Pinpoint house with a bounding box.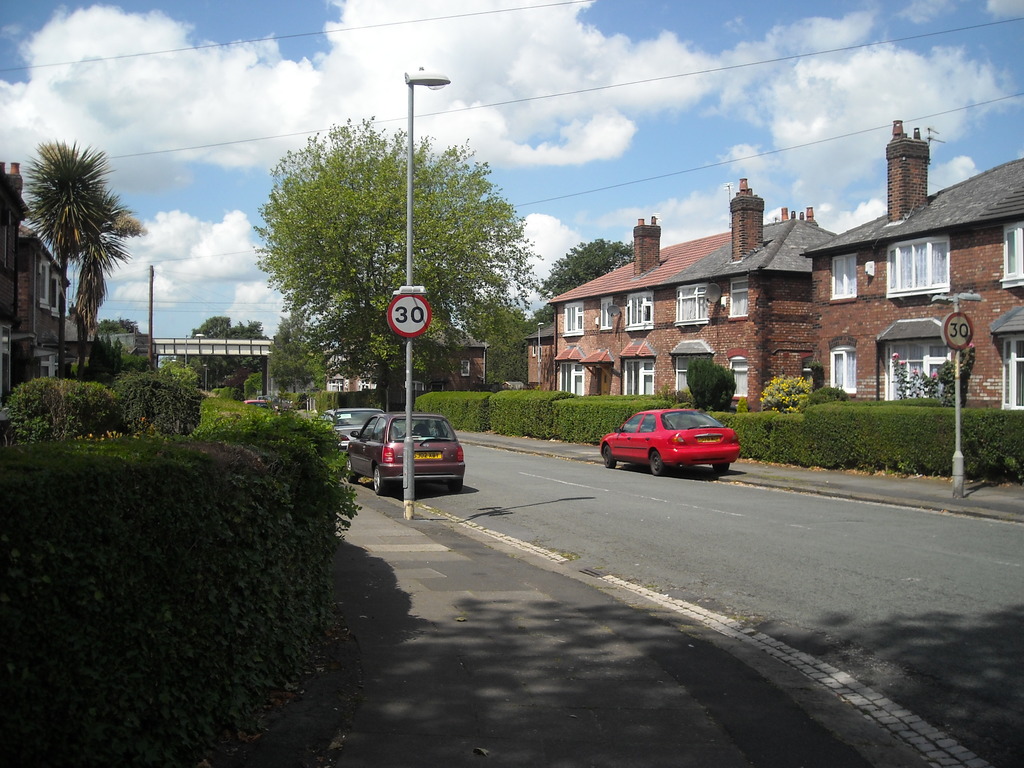
796/116/1023/485.
